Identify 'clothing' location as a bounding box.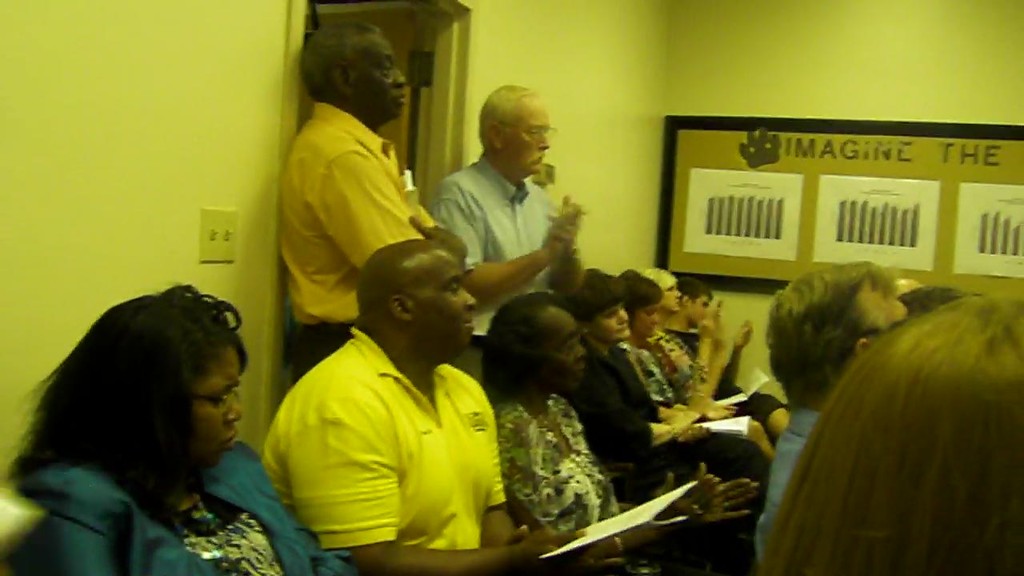
locate(624, 340, 711, 425).
